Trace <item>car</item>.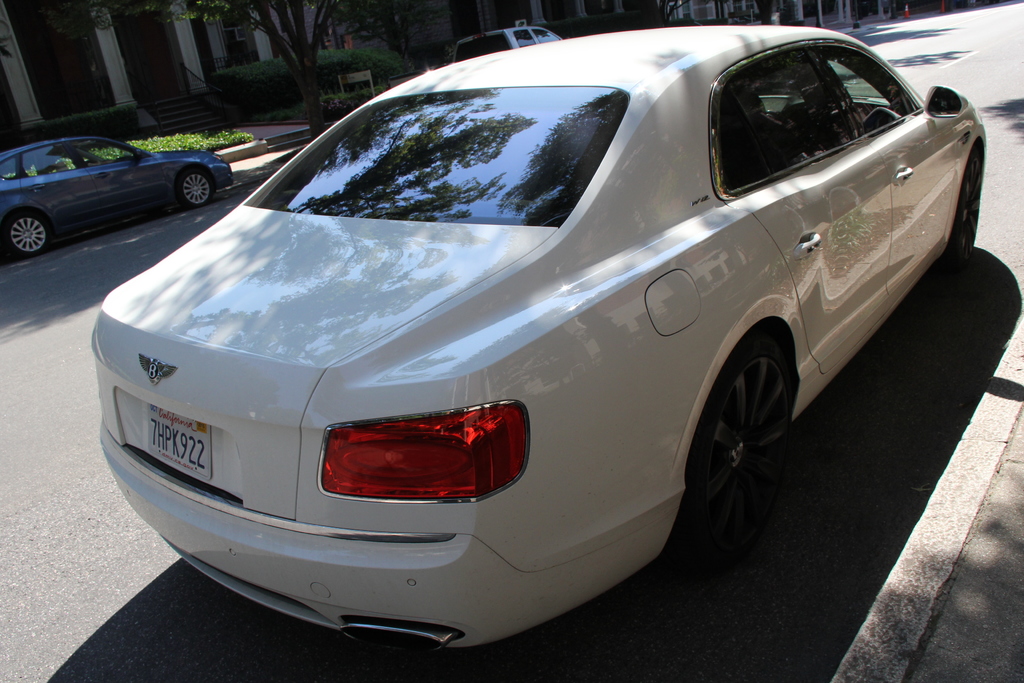
Traced to <bbox>451, 19, 563, 60</bbox>.
